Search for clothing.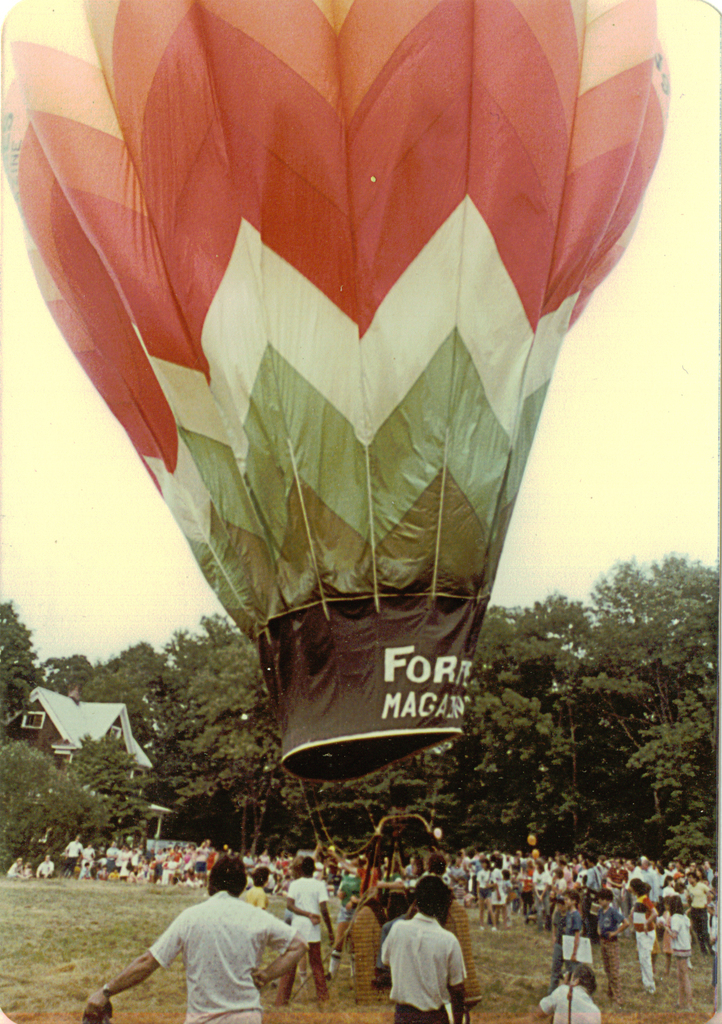
Found at select_region(547, 979, 598, 1023).
